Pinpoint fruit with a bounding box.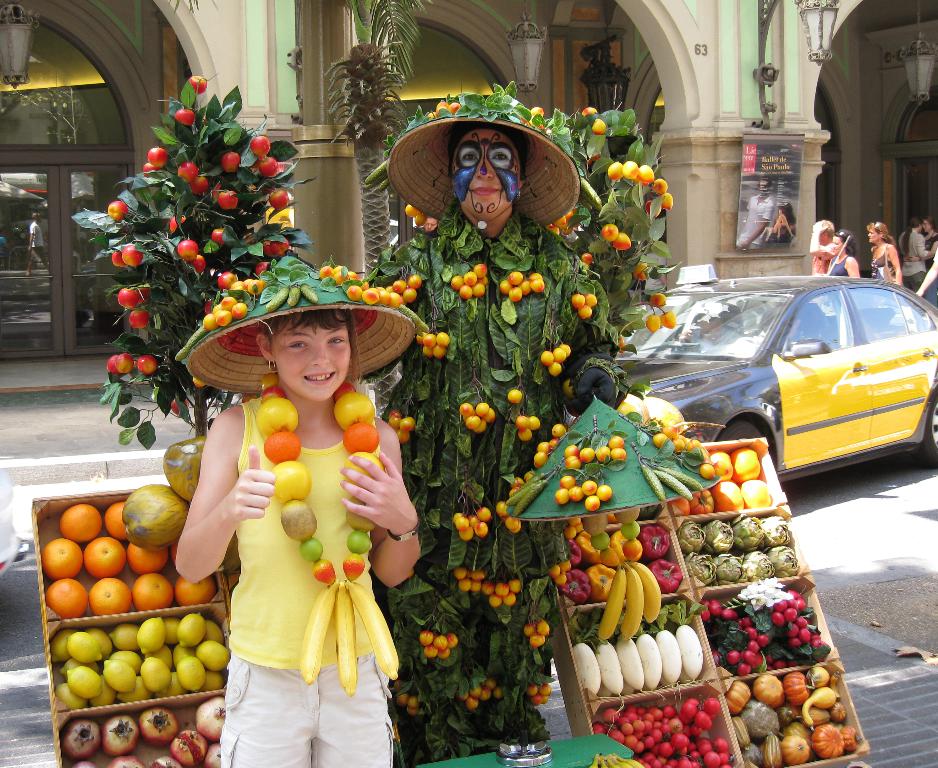
rect(188, 171, 208, 197).
